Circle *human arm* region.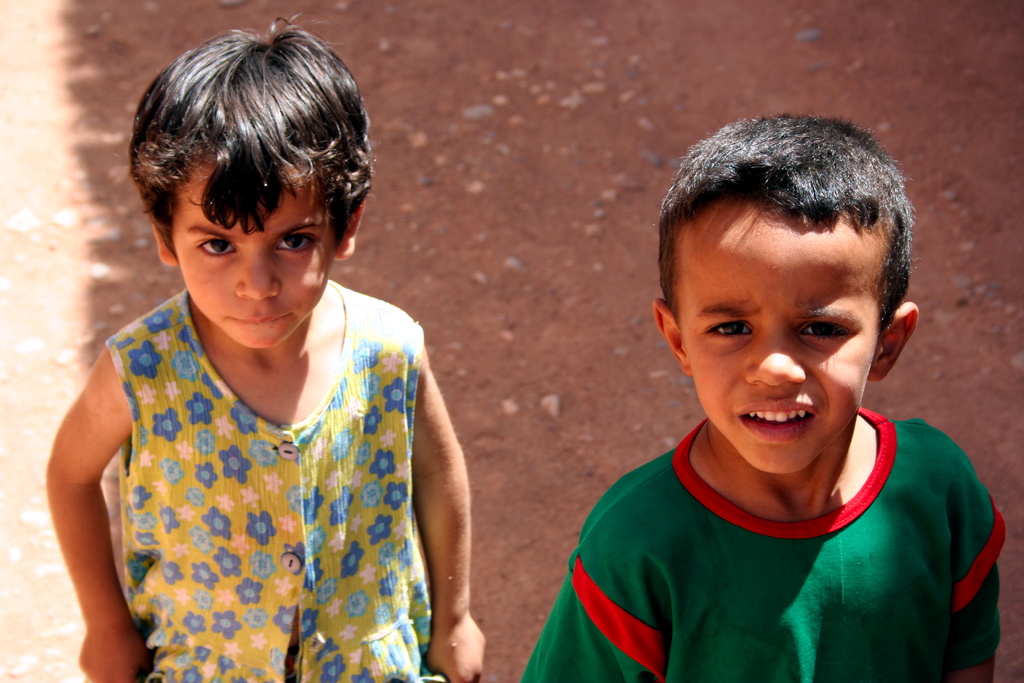
Region: region(954, 456, 1010, 682).
